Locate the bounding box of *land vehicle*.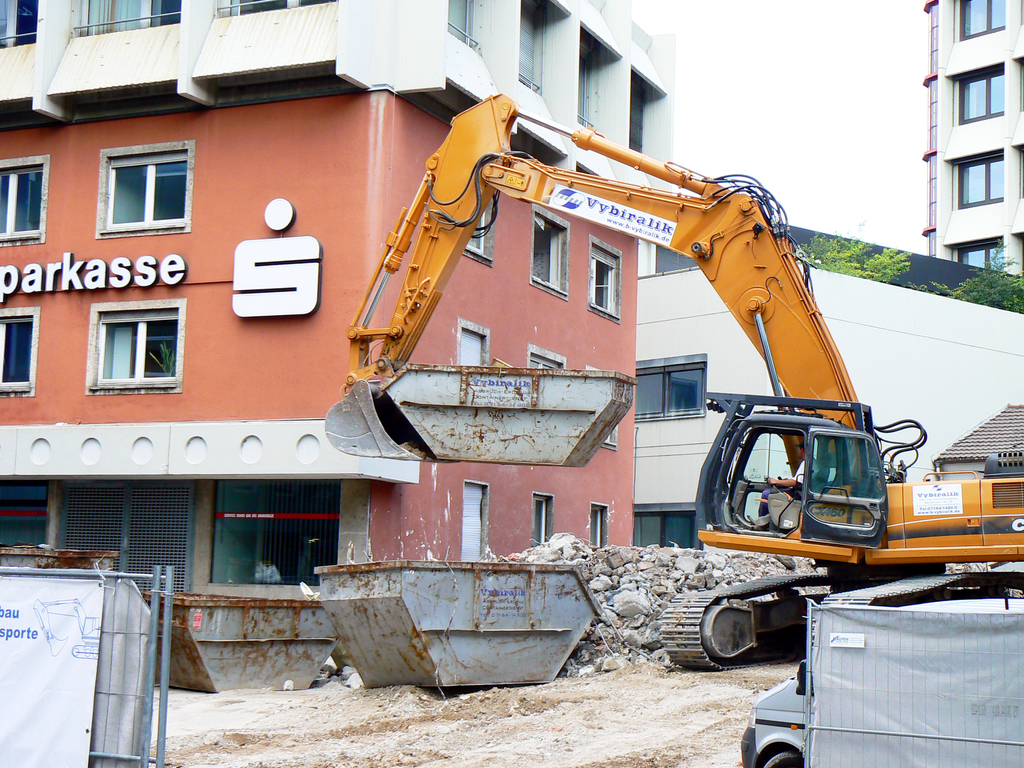
Bounding box: <bbox>317, 92, 1023, 671</bbox>.
